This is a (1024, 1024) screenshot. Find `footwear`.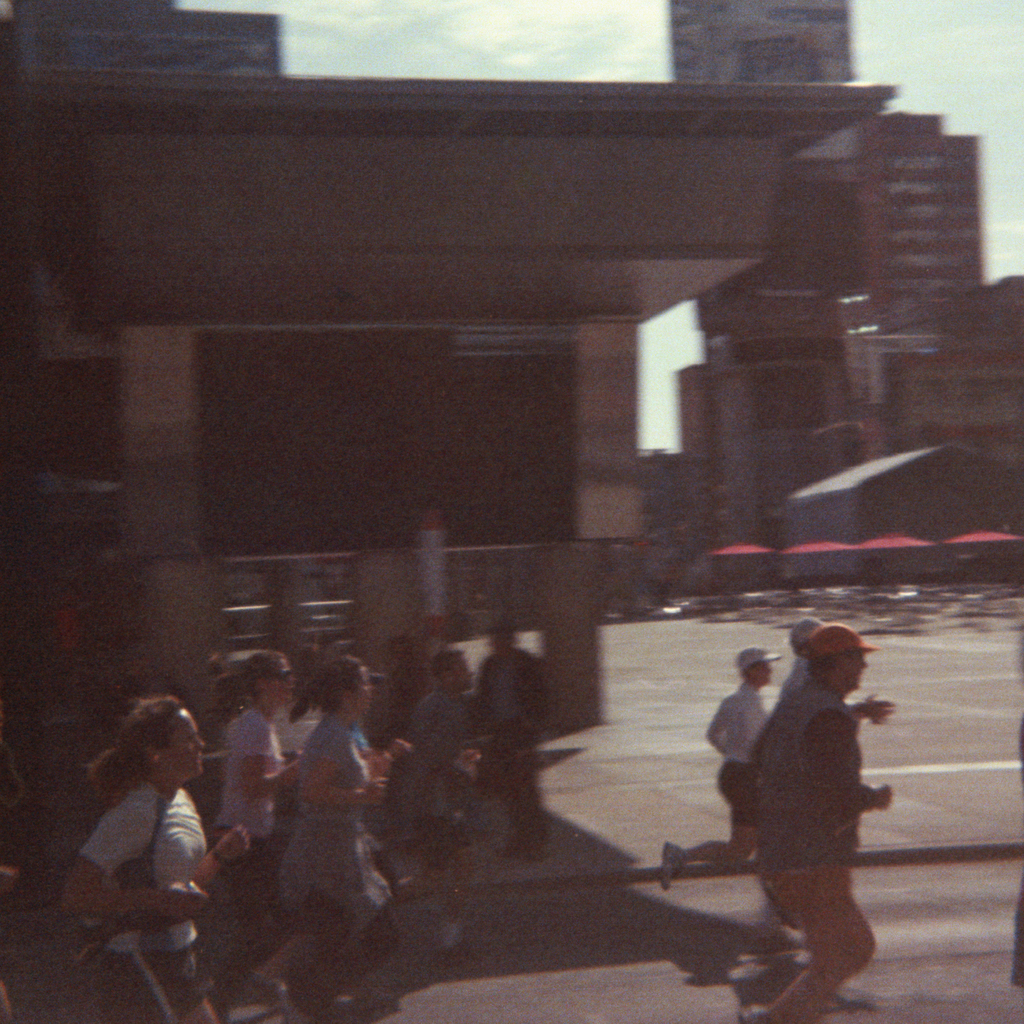
Bounding box: box(299, 984, 328, 1009).
